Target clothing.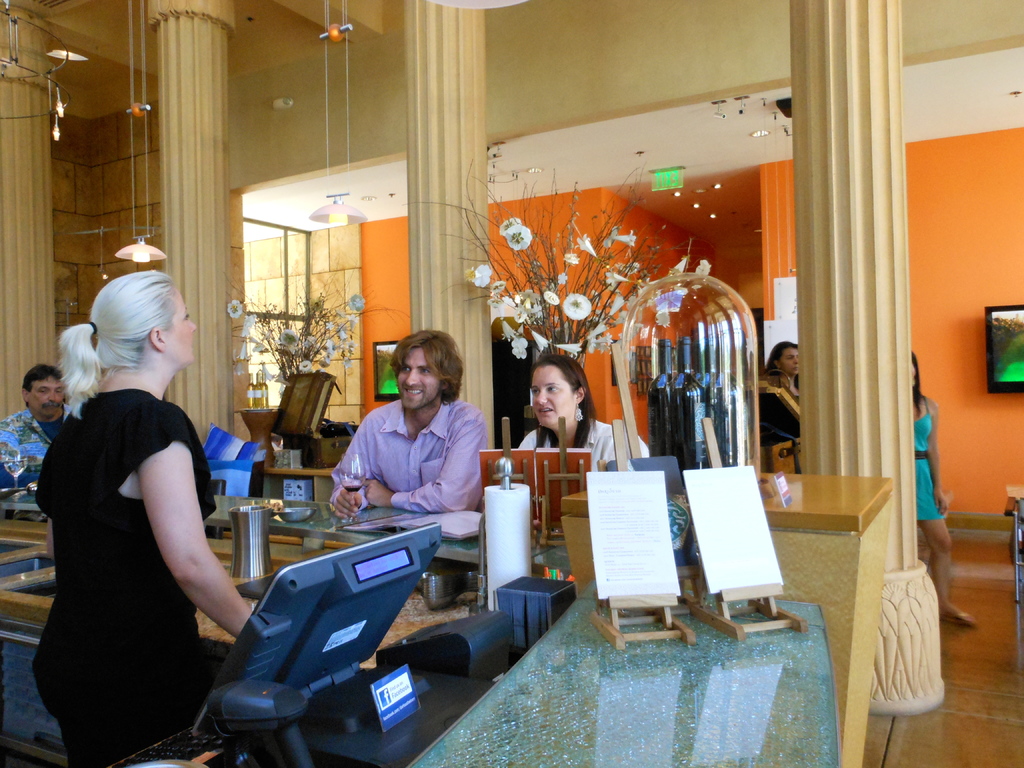
Target region: (39,328,227,745).
